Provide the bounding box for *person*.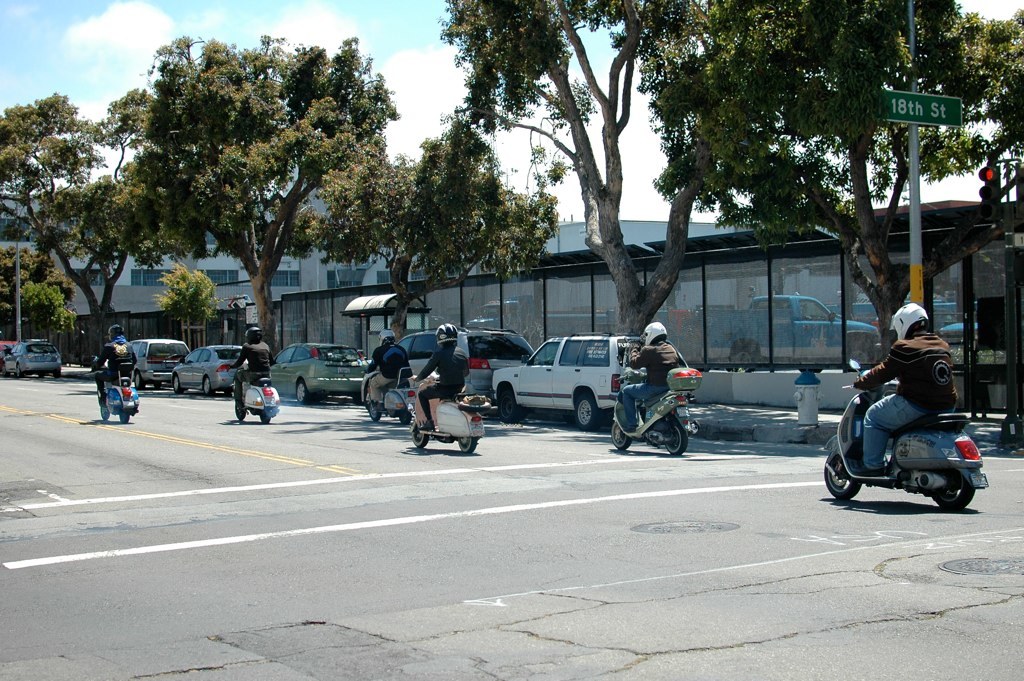
box=[852, 302, 956, 480].
